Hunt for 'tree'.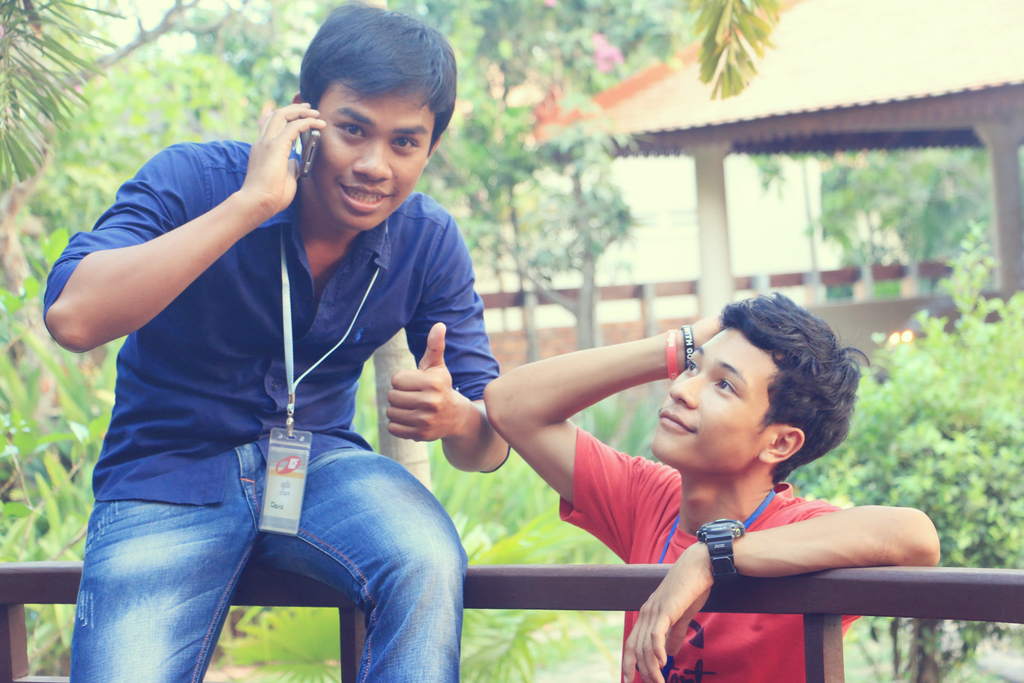
Hunted down at crop(456, 136, 641, 364).
